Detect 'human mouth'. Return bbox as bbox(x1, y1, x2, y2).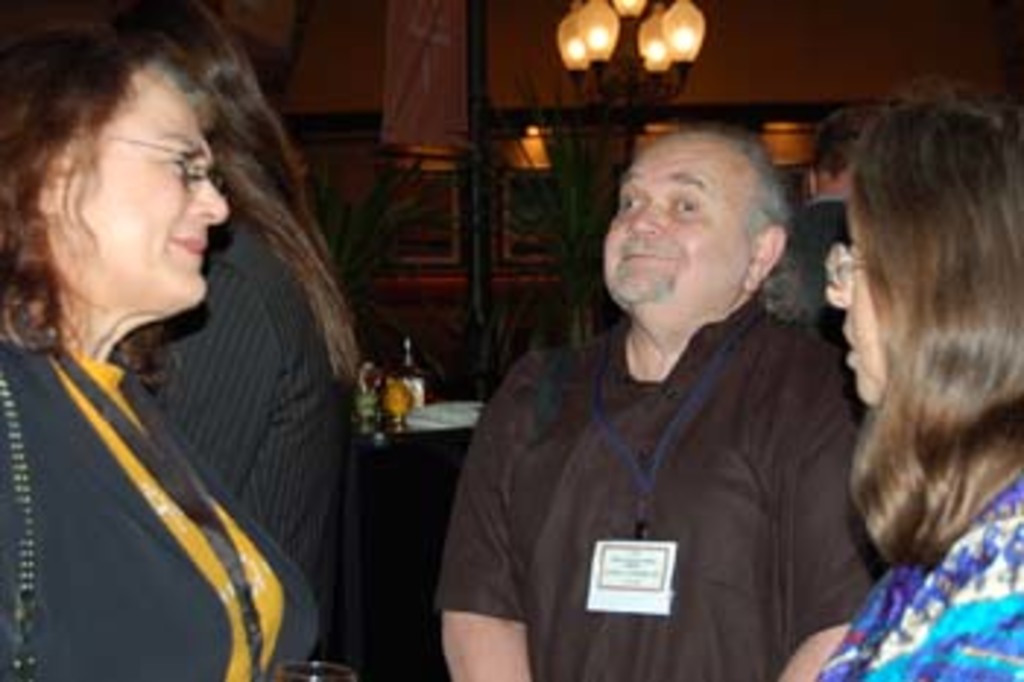
bbox(164, 237, 205, 263).
